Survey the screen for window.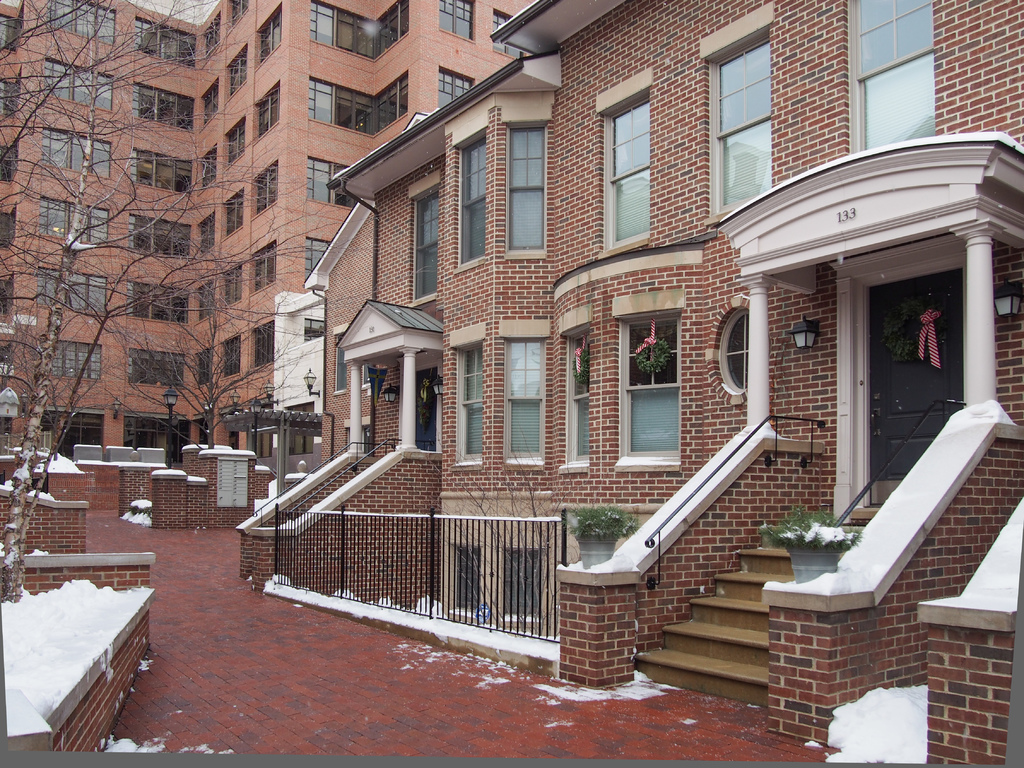
Survey found: box=[44, 0, 115, 45].
